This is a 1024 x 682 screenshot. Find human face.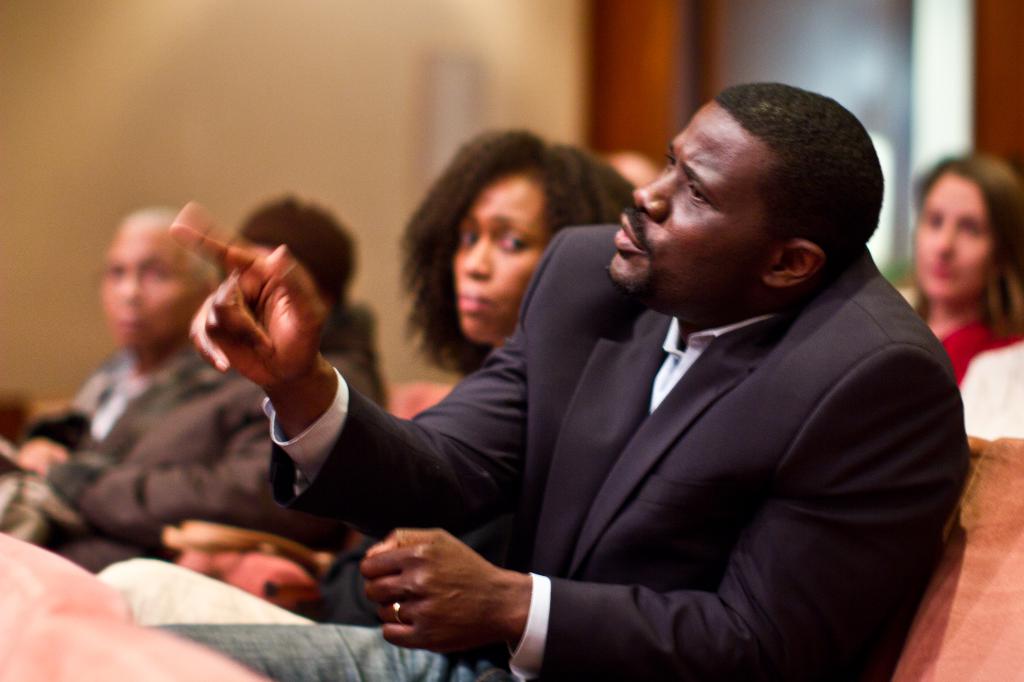
Bounding box: box(605, 100, 768, 304).
